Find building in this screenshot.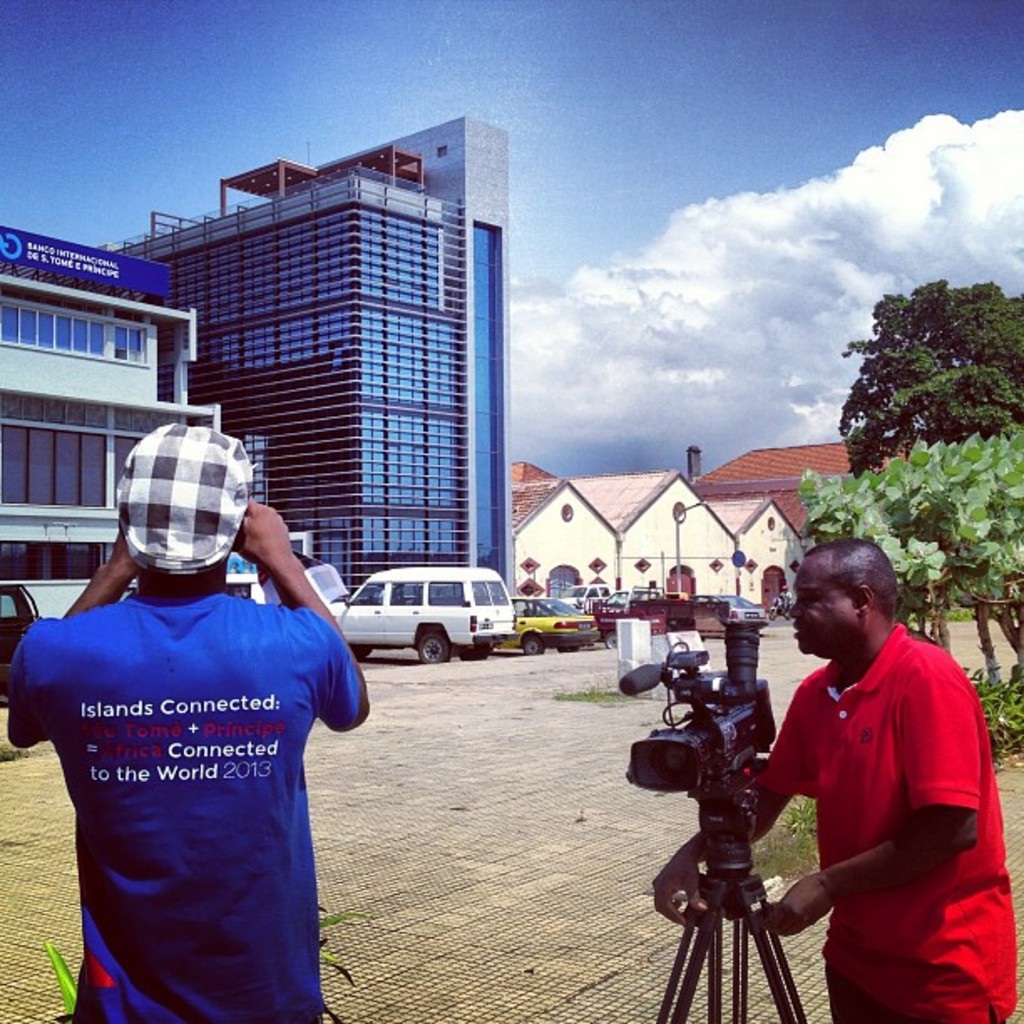
The bounding box for building is x1=0, y1=219, x2=268, y2=701.
